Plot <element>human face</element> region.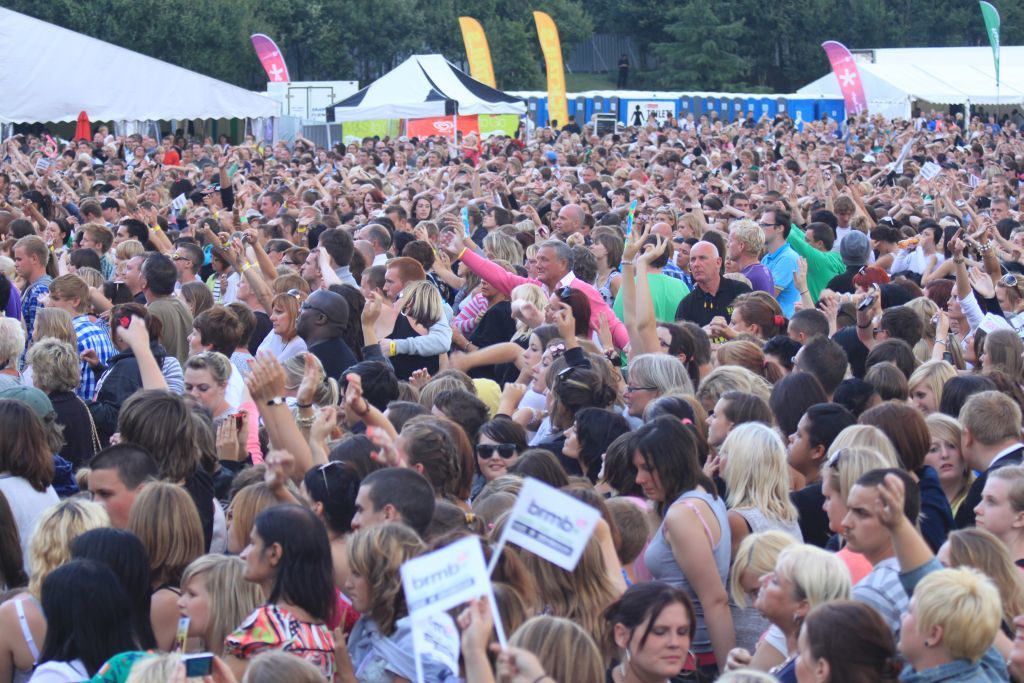
Plotted at select_region(918, 229, 932, 243).
